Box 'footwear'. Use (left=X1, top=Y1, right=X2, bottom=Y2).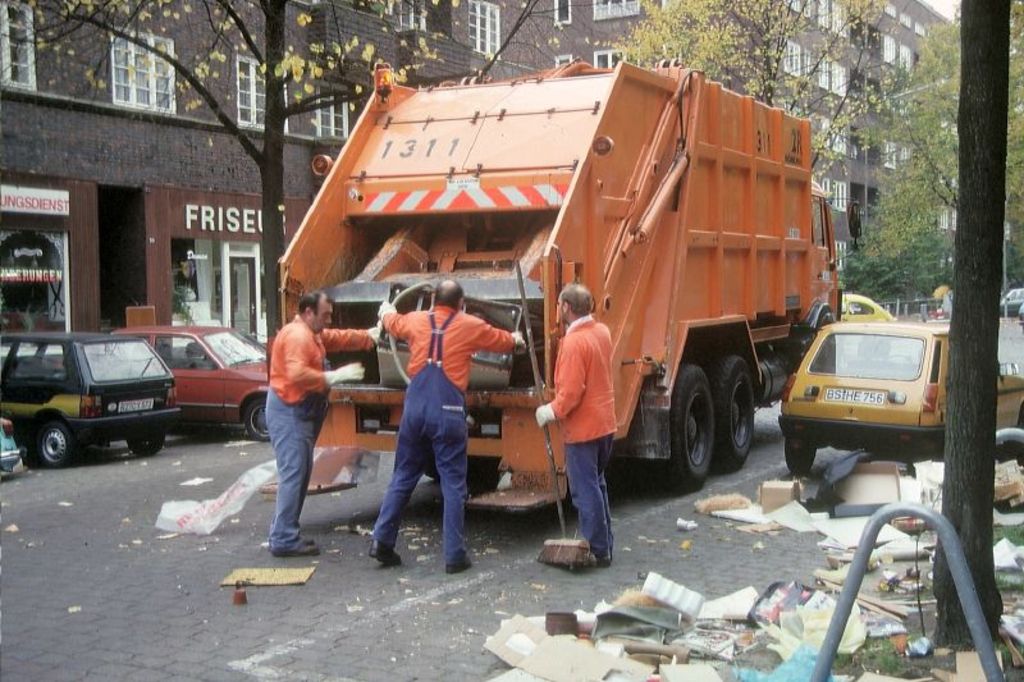
(left=447, top=557, right=471, bottom=577).
